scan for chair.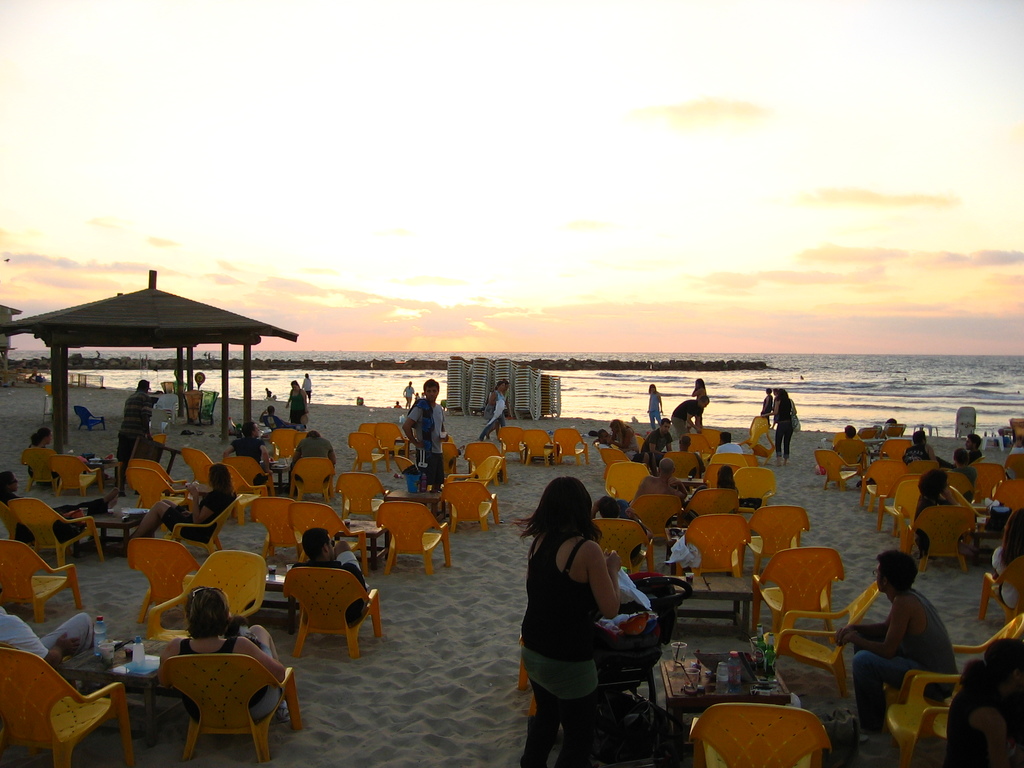
Scan result: 547, 426, 587, 464.
